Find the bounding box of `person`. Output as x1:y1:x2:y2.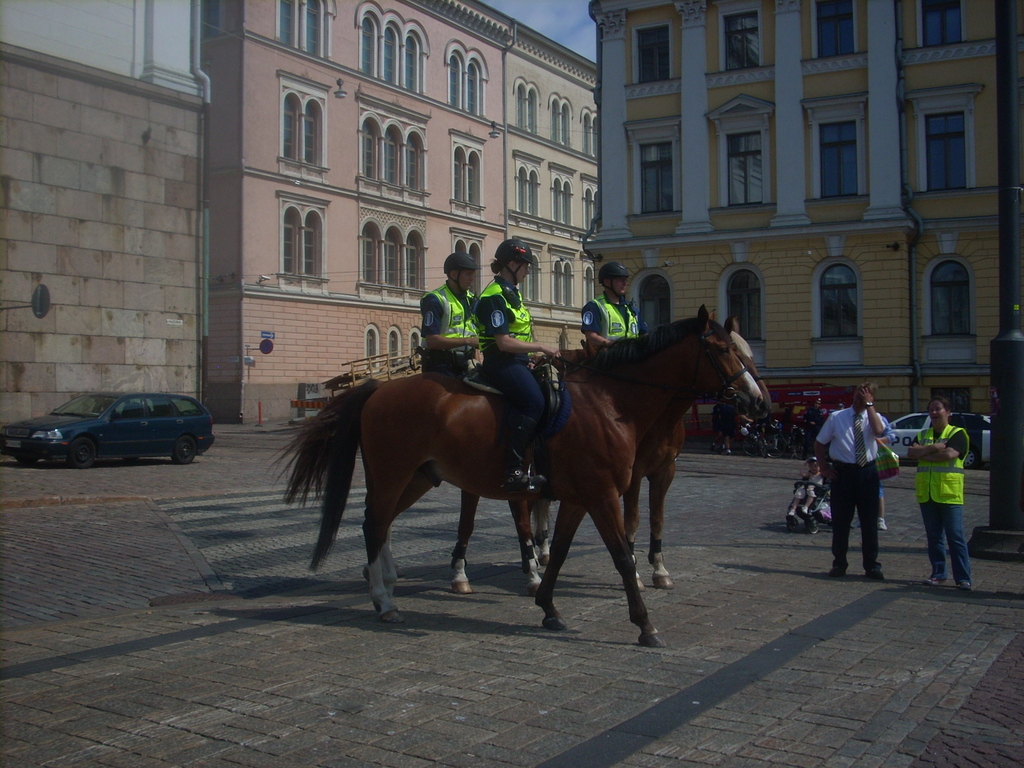
900:397:978:586.
